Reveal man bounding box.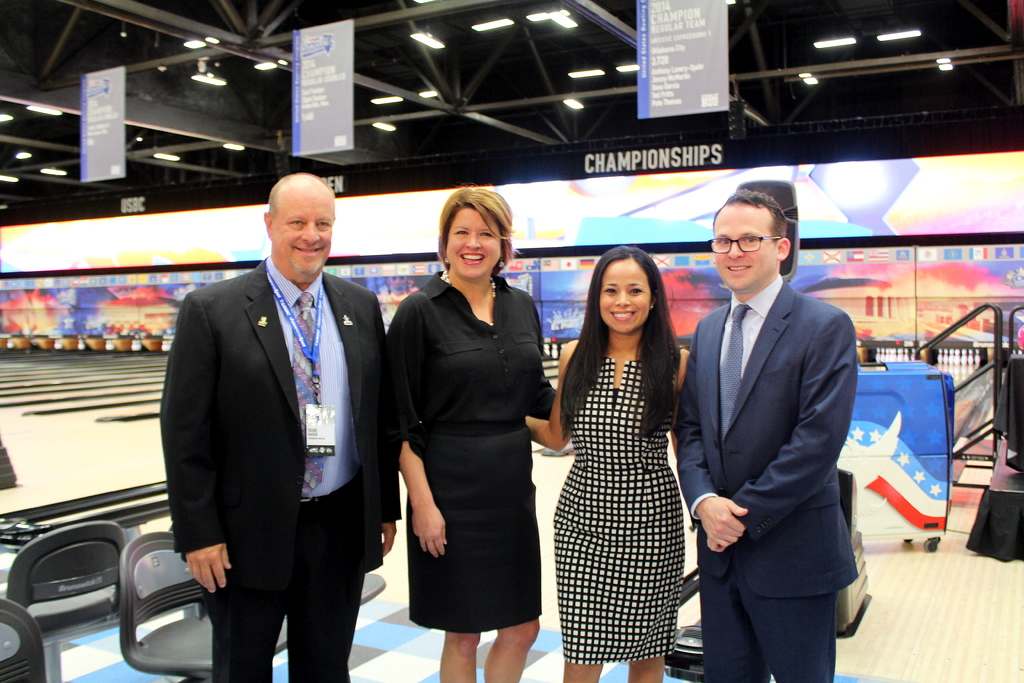
Revealed: crop(157, 165, 403, 682).
